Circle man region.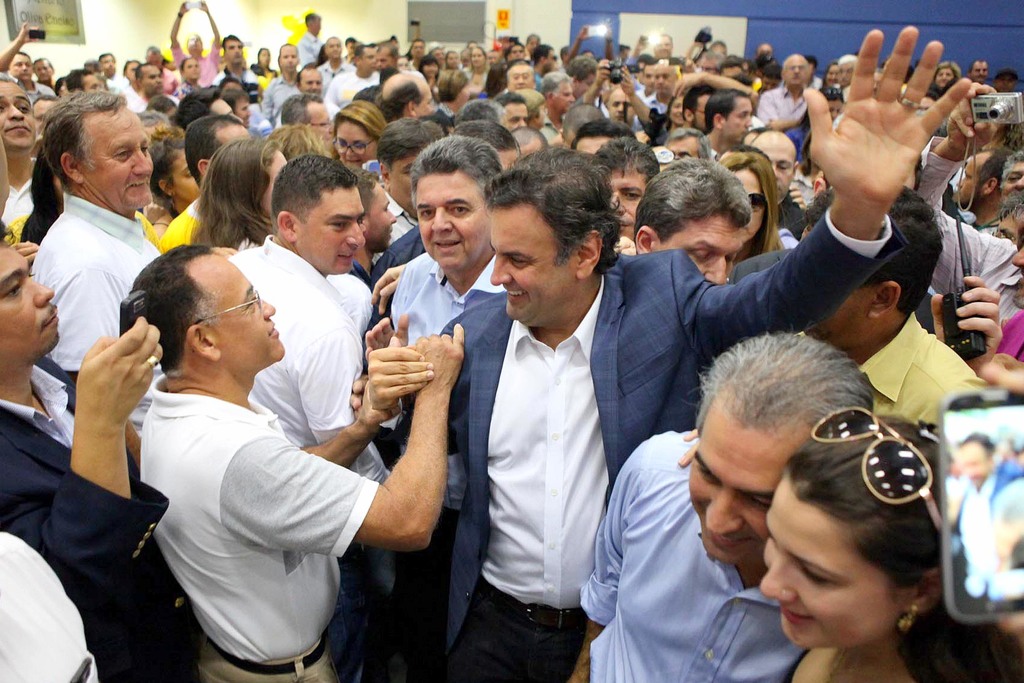
Region: 993/69/1023/95.
